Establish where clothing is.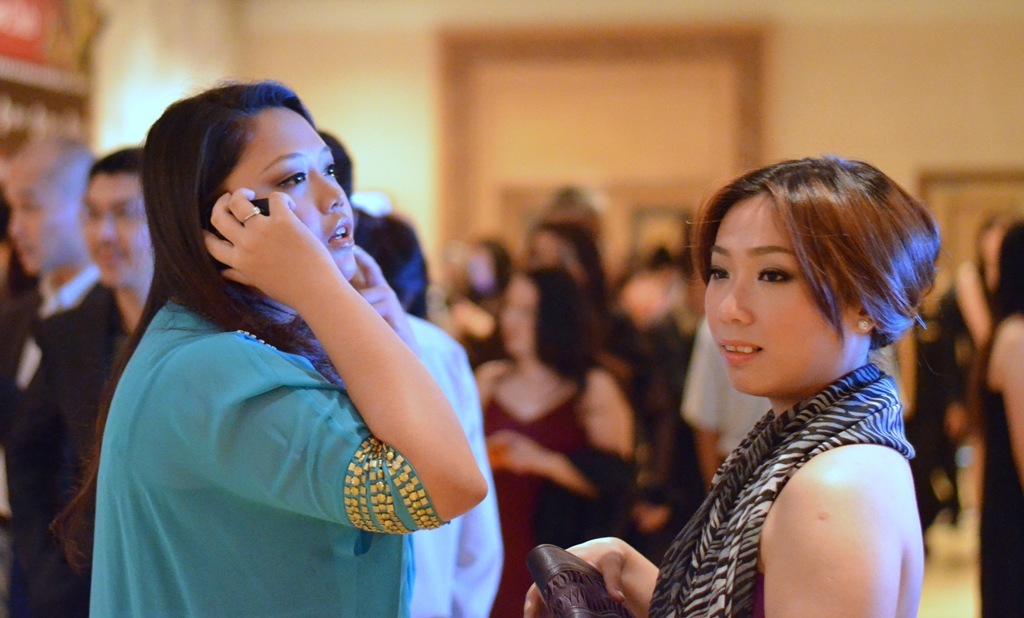
Established at [x1=4, y1=257, x2=98, y2=612].
